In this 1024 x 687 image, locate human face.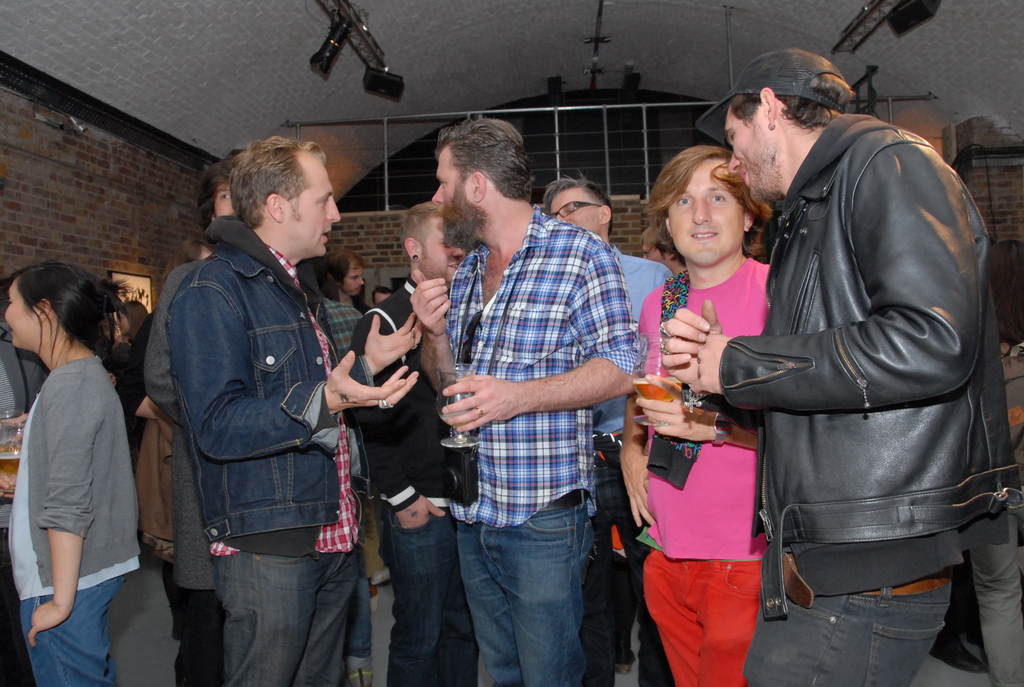
Bounding box: [left=668, top=167, right=741, bottom=262].
